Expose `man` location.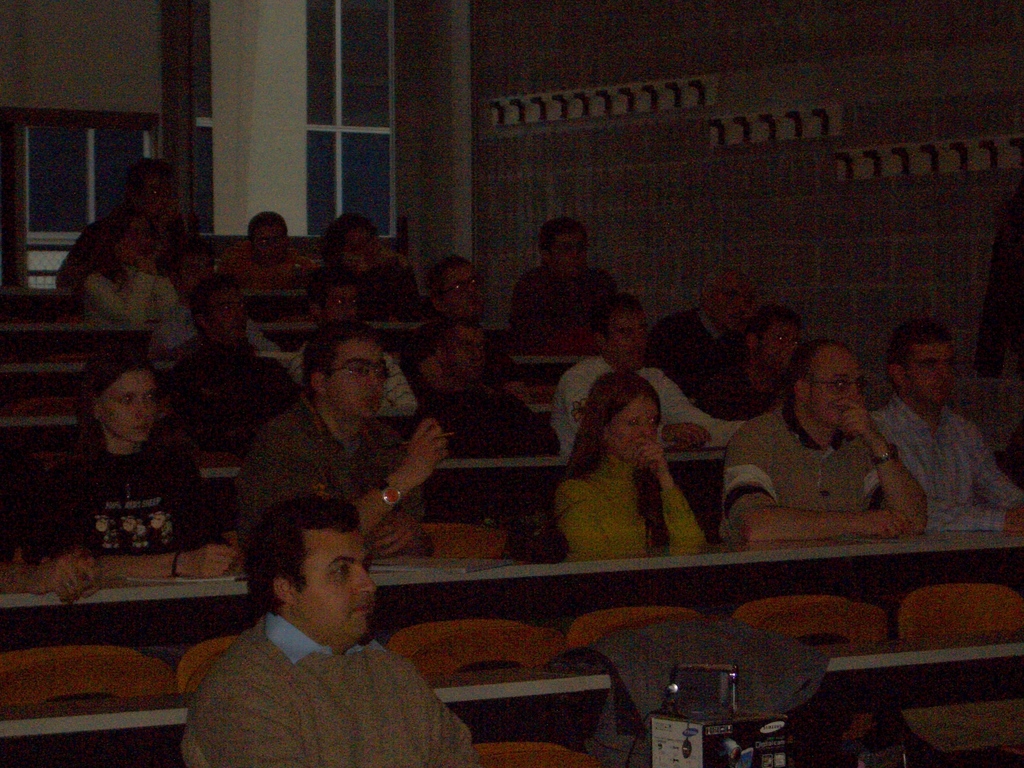
Exposed at <bbox>718, 337, 927, 536</bbox>.
